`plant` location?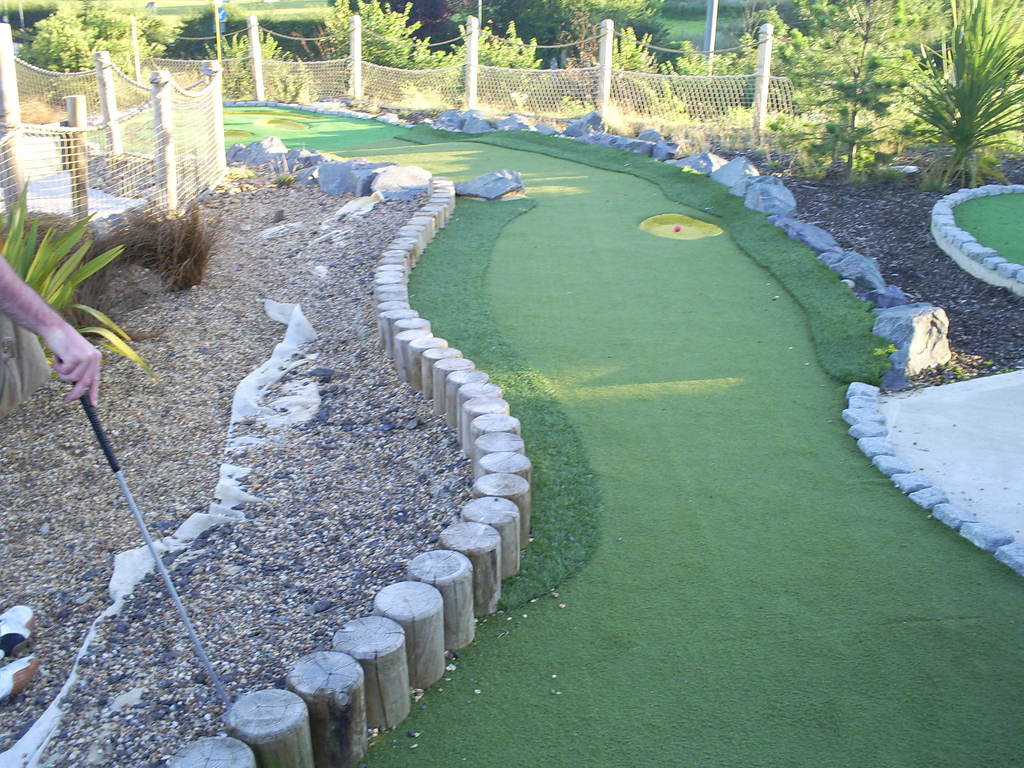
x1=311 y1=0 x2=466 y2=102
